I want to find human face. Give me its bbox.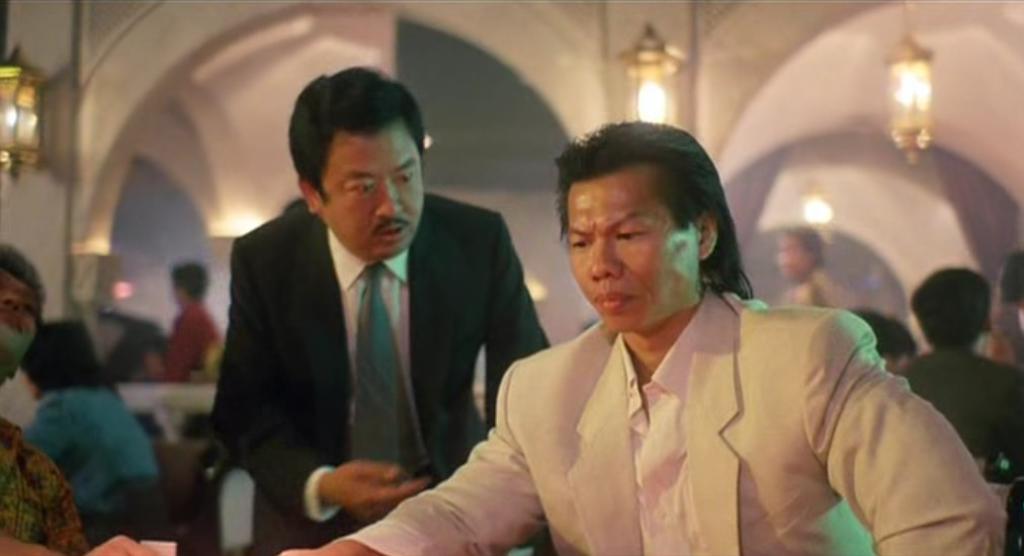
(x1=318, y1=125, x2=426, y2=259).
